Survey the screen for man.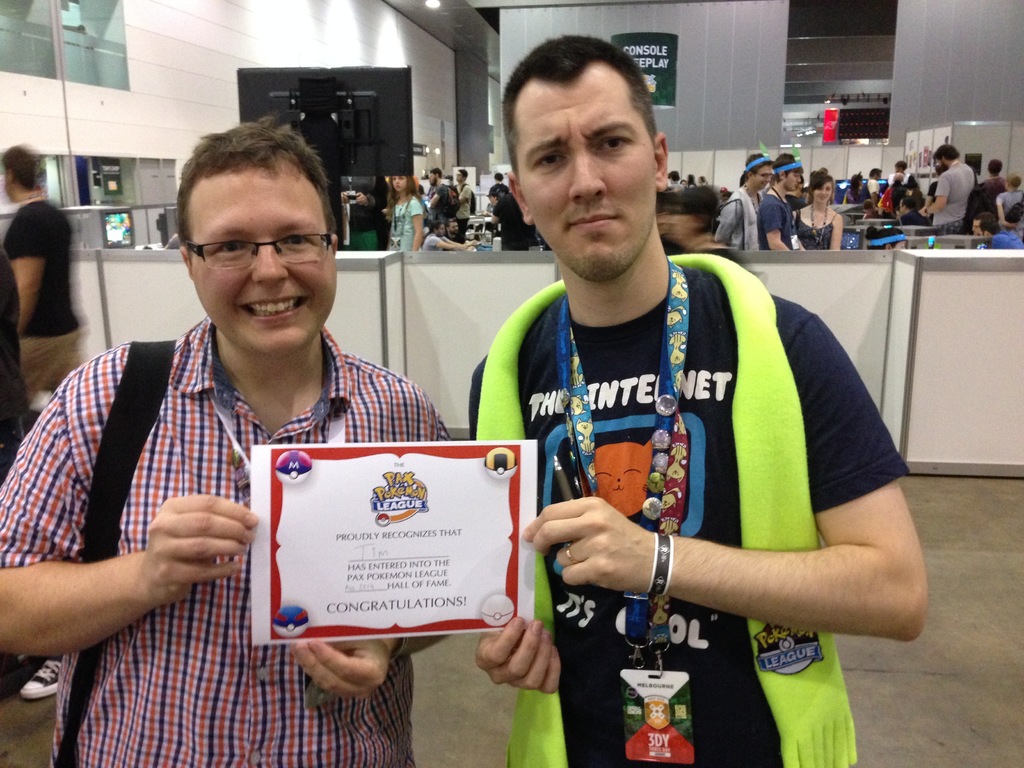
Survey found: (left=337, top=175, right=390, bottom=248).
